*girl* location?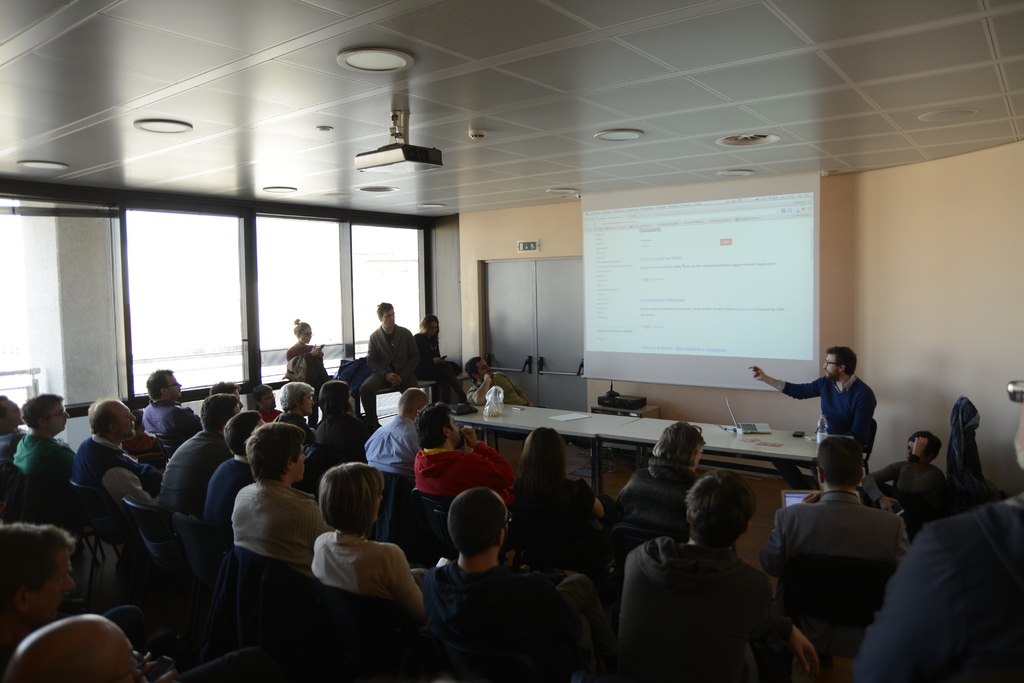
select_region(515, 426, 621, 539)
